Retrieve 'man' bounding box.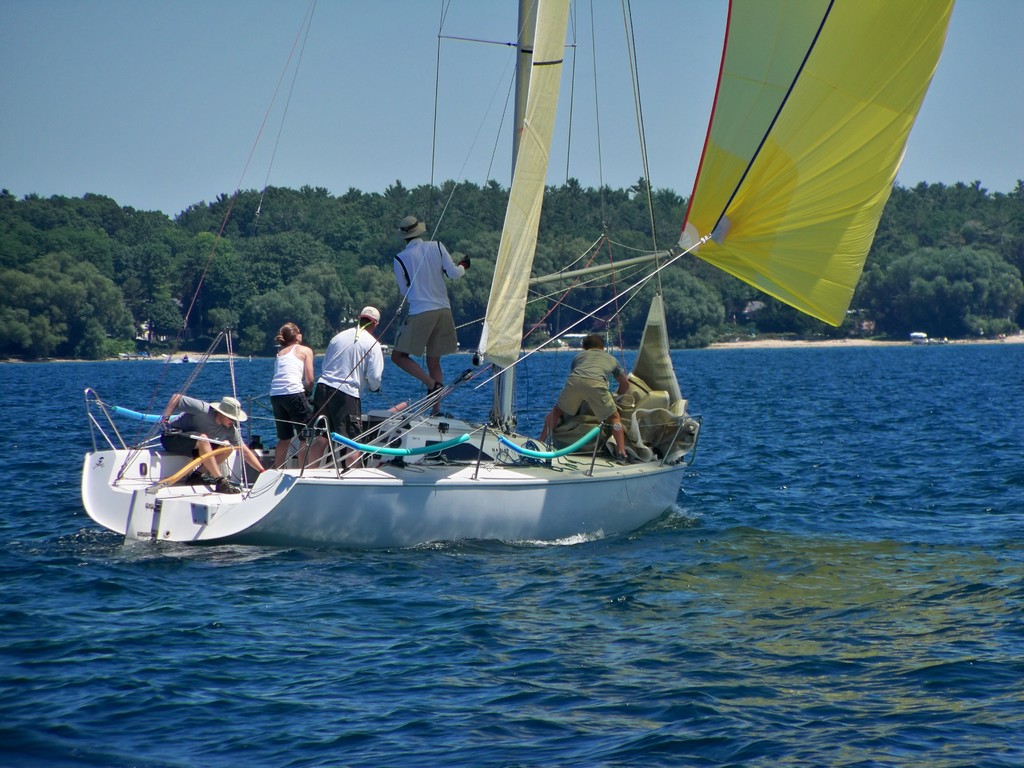
Bounding box: [left=387, top=218, right=465, bottom=413].
